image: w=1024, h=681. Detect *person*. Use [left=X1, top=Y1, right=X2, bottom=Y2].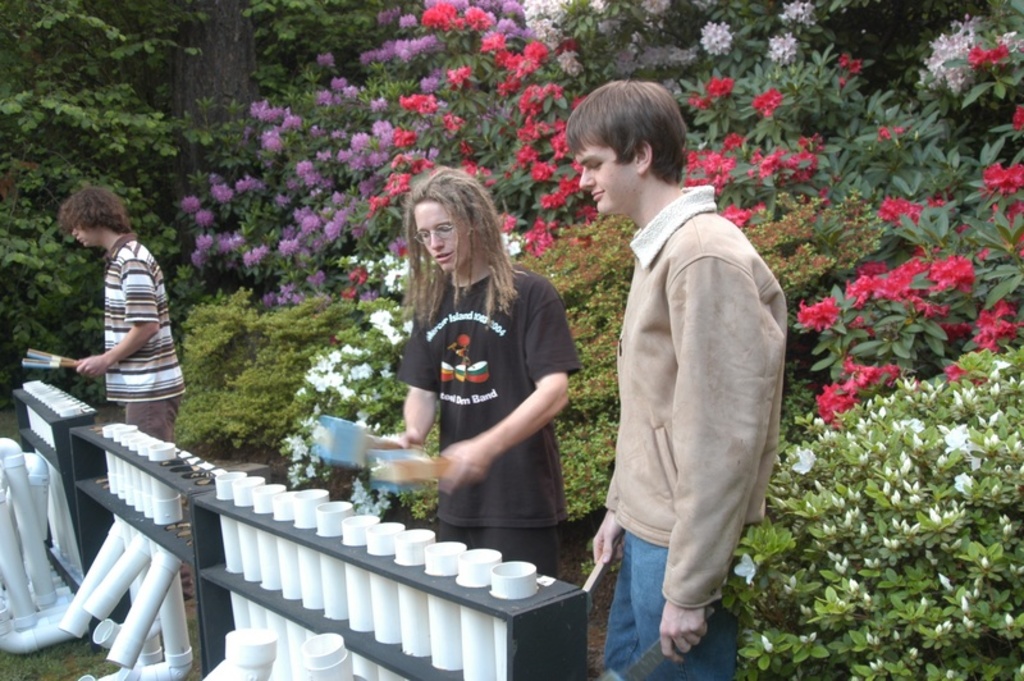
[left=564, top=70, right=791, bottom=680].
